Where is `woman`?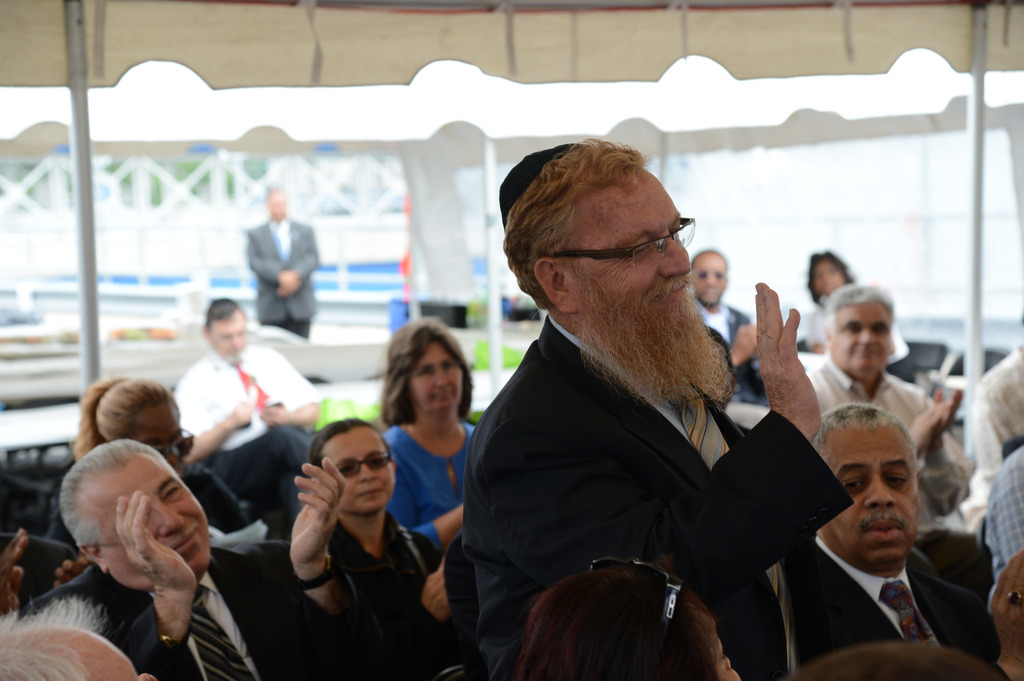
<box>45,374,280,573</box>.
